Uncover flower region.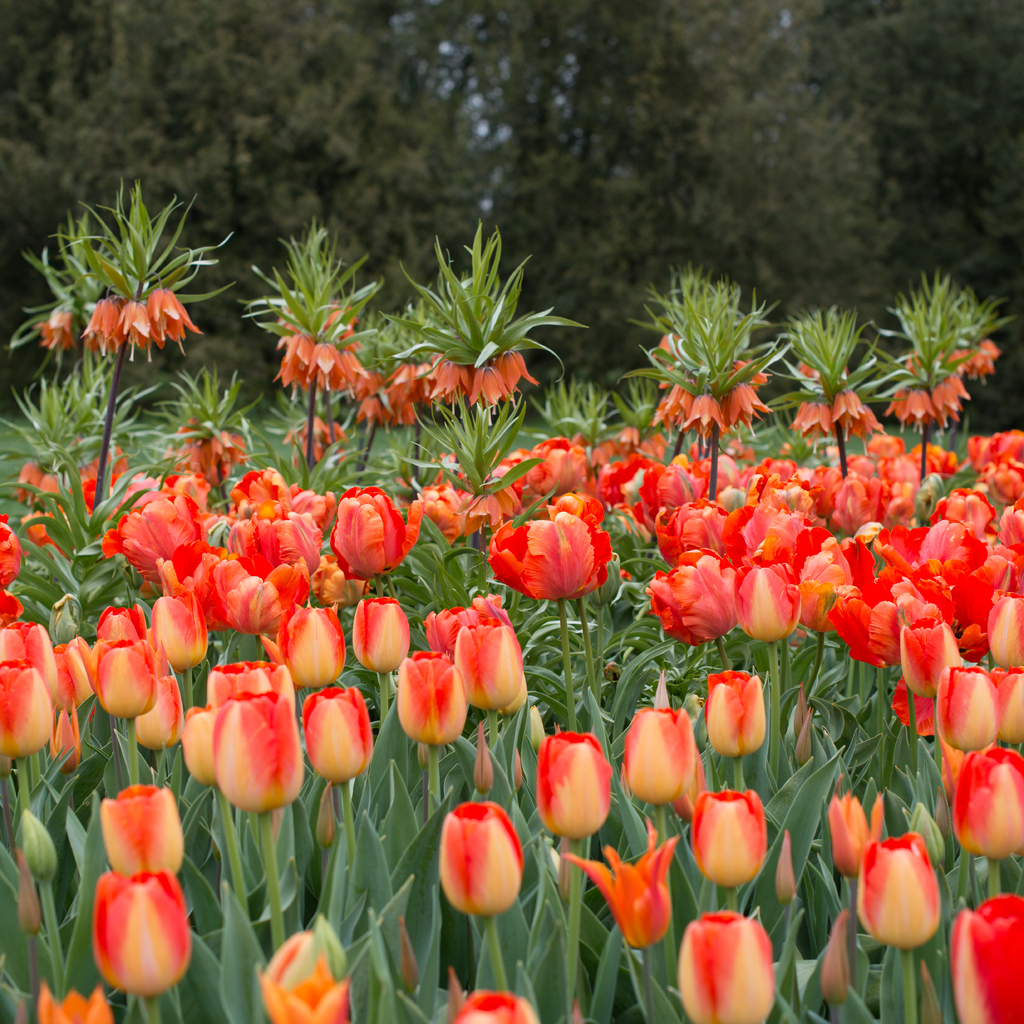
Uncovered: pyautogui.locateOnScreen(250, 913, 350, 1023).
